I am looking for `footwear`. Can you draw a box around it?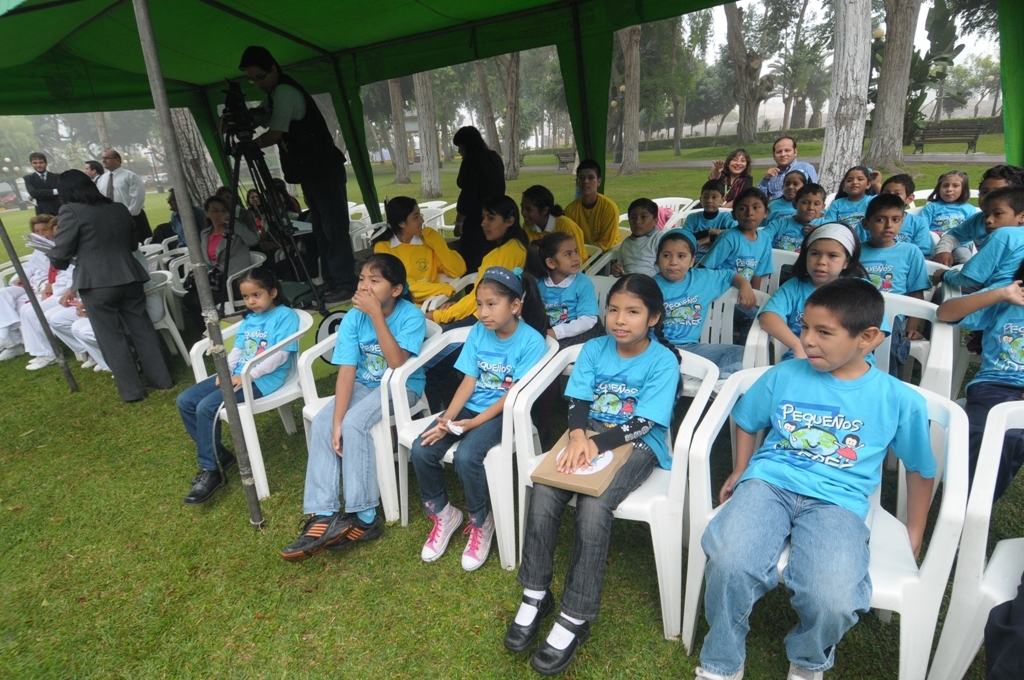
Sure, the bounding box is {"x1": 309, "y1": 287, "x2": 325, "y2": 301}.
